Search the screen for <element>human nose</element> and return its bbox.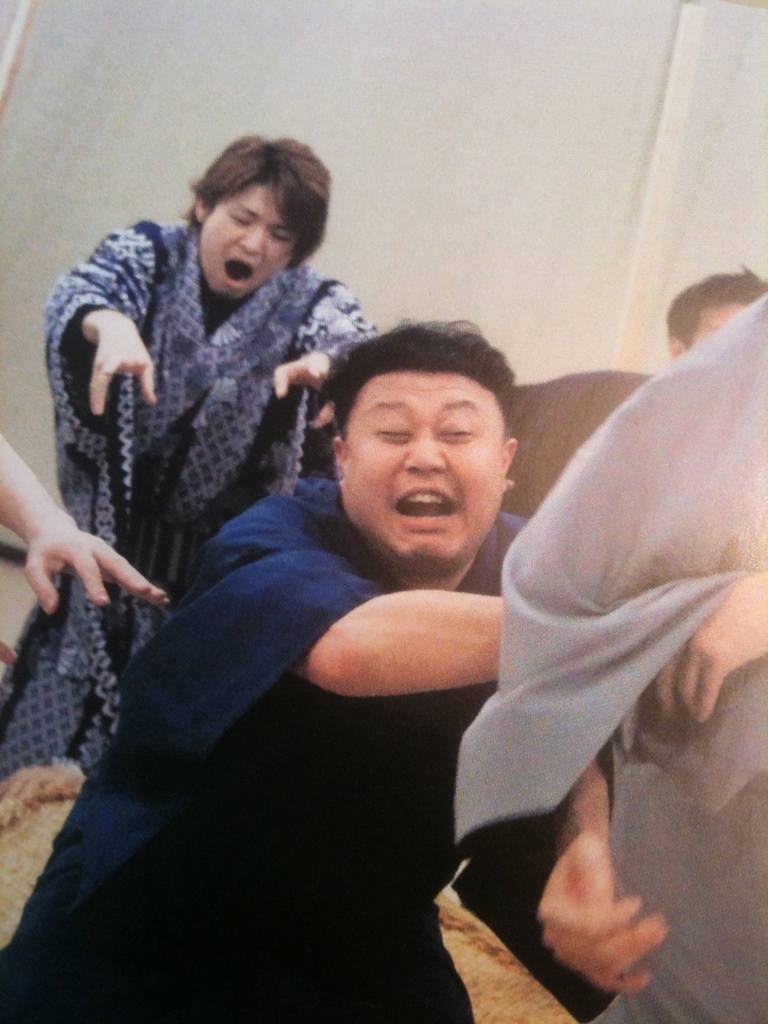
Found: pyautogui.locateOnScreen(240, 228, 263, 256).
